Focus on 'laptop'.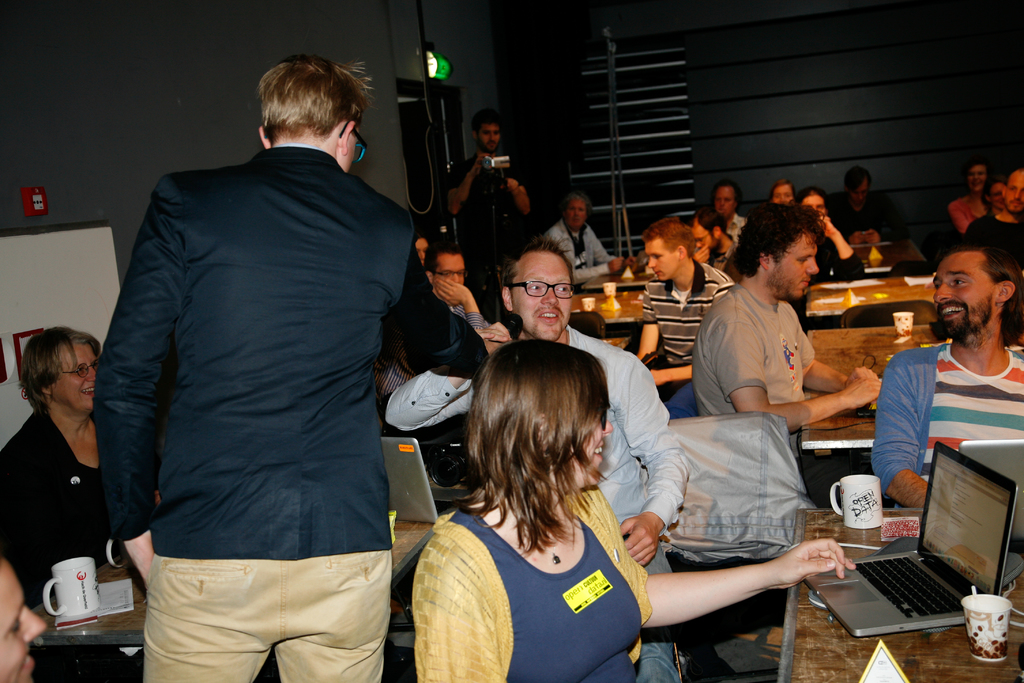
Focused at select_region(803, 438, 1020, 638).
